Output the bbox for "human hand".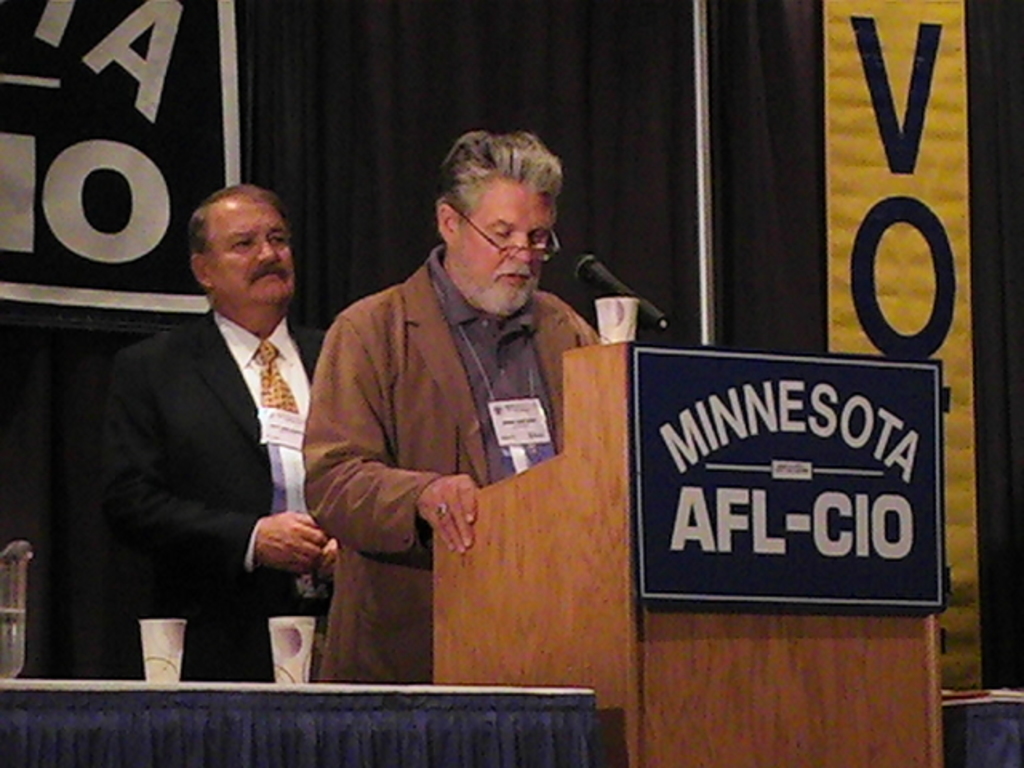
box=[312, 536, 342, 582].
